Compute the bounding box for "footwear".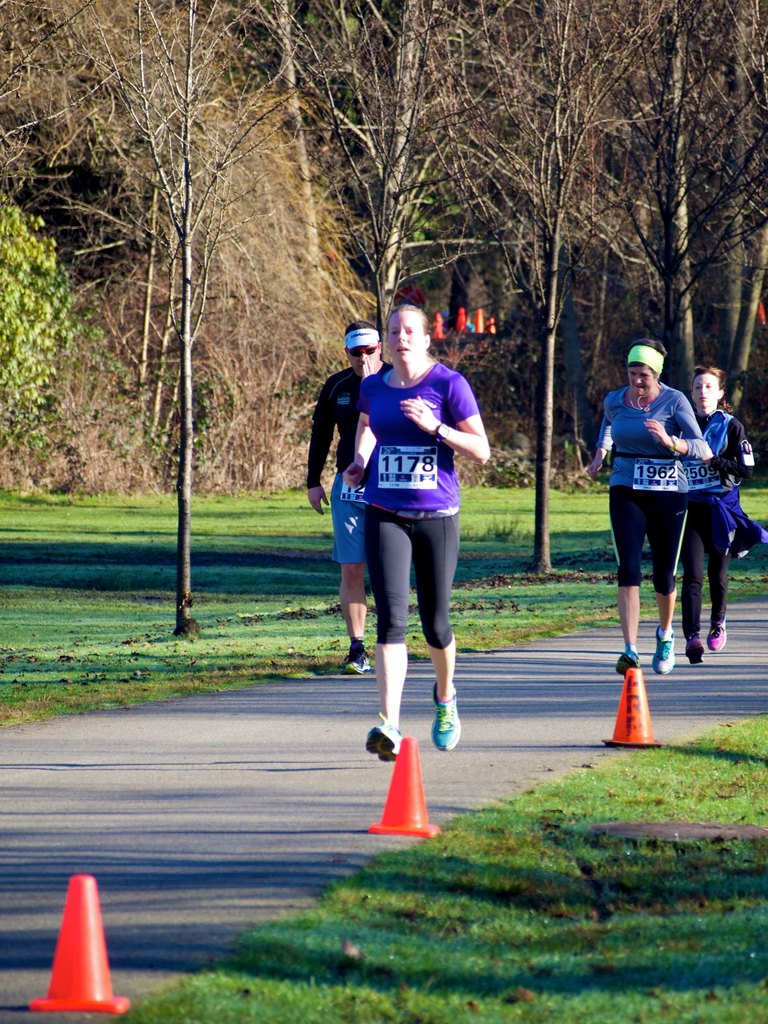
<box>433,686,452,753</box>.
